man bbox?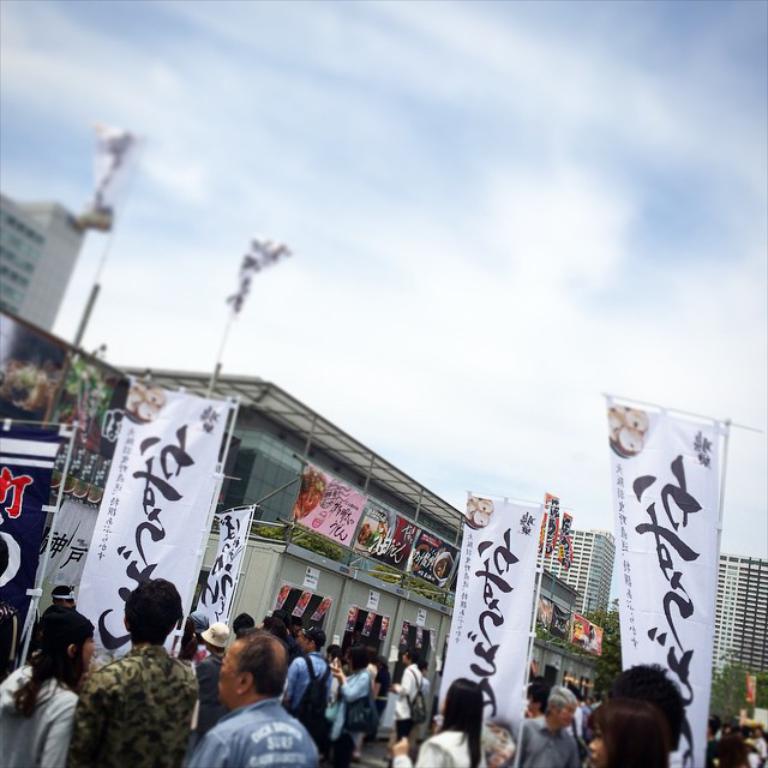
698/724/767/767
